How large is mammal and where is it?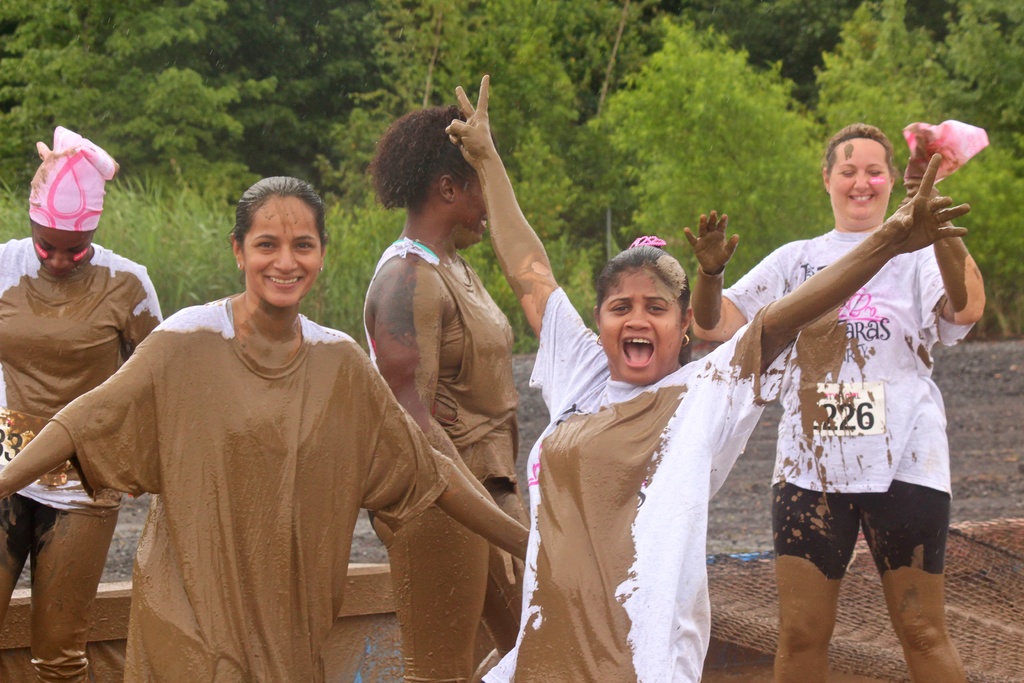
Bounding box: 0, 124, 167, 682.
